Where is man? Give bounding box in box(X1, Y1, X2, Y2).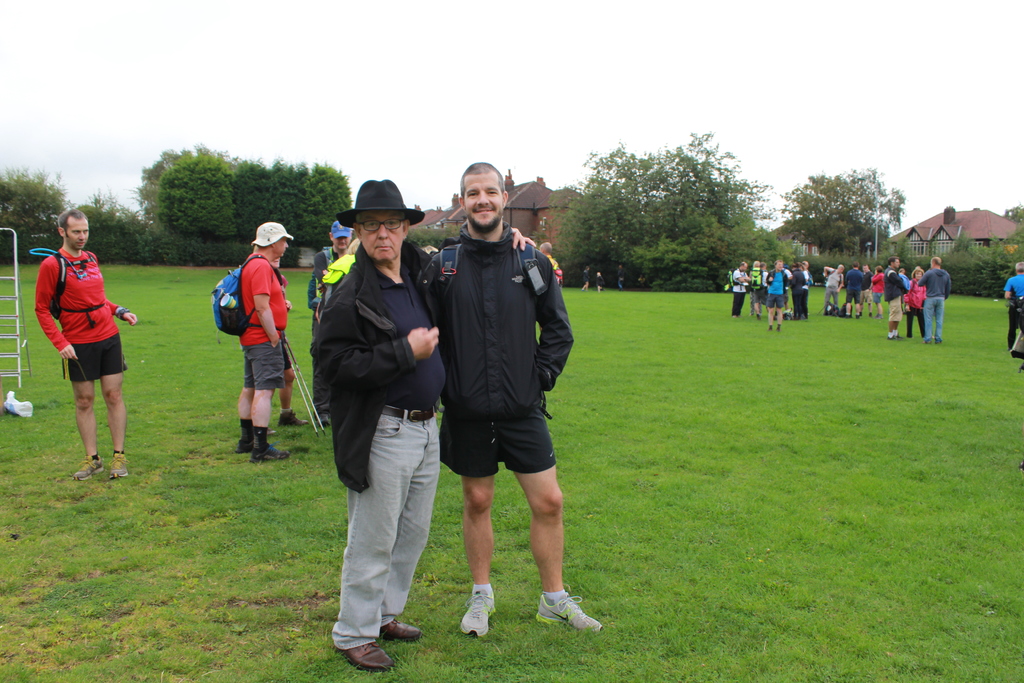
box(1002, 259, 1023, 352).
